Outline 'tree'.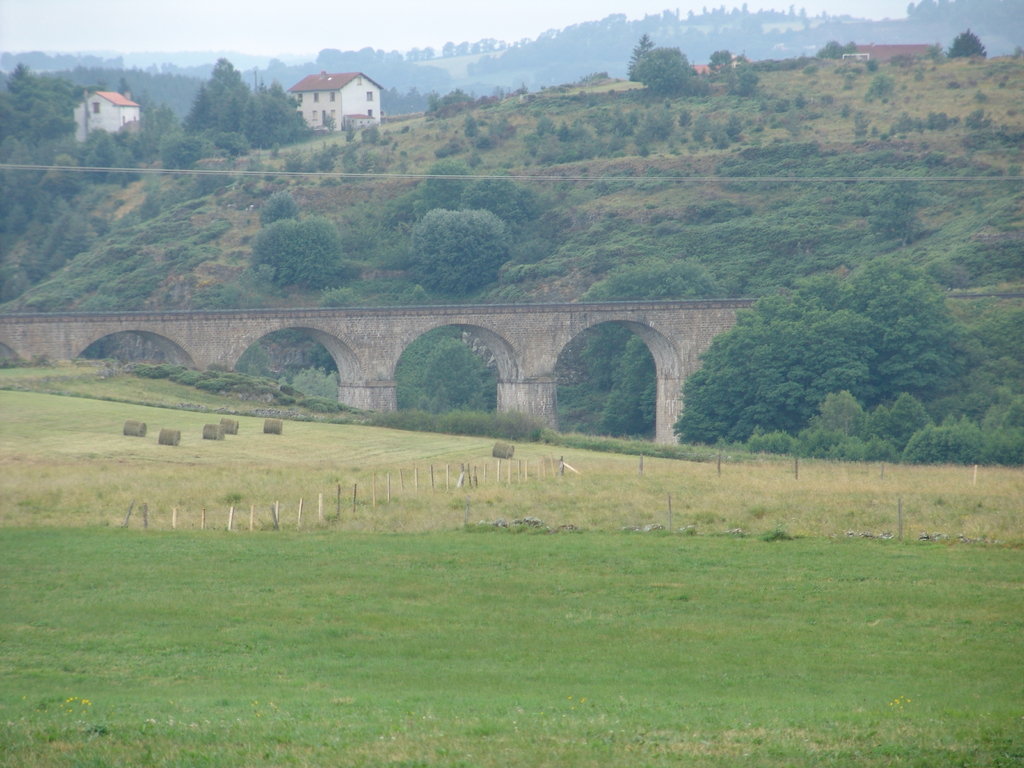
Outline: x1=948, y1=25, x2=991, y2=58.
